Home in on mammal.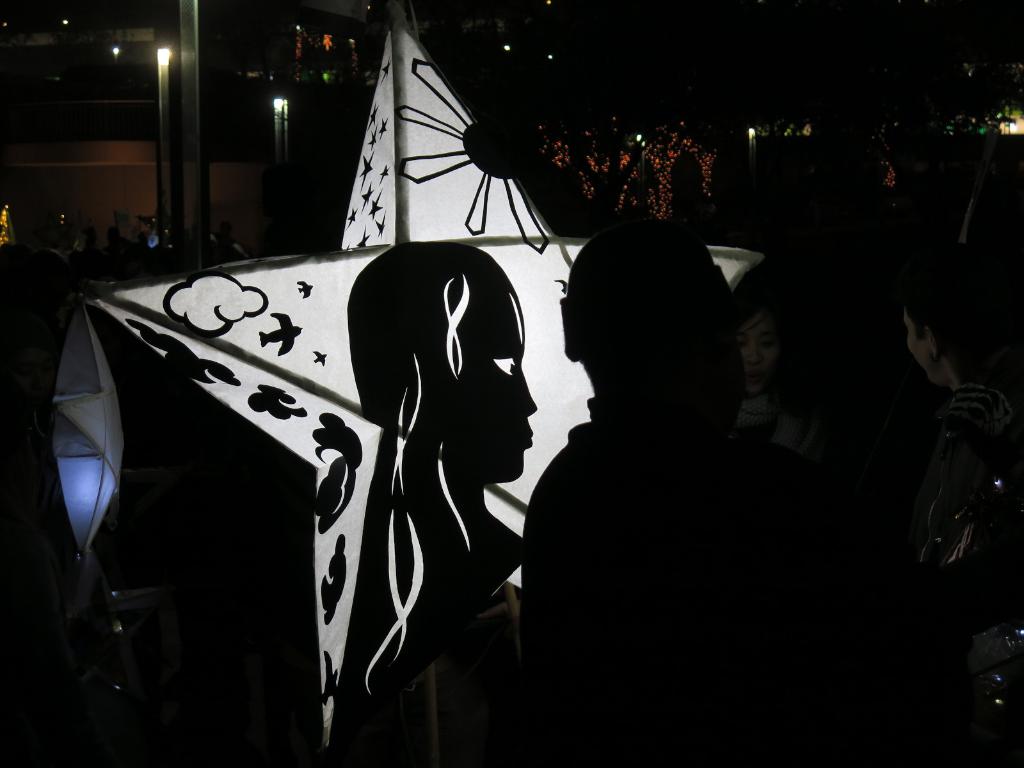
Homed in at region(286, 224, 561, 719).
